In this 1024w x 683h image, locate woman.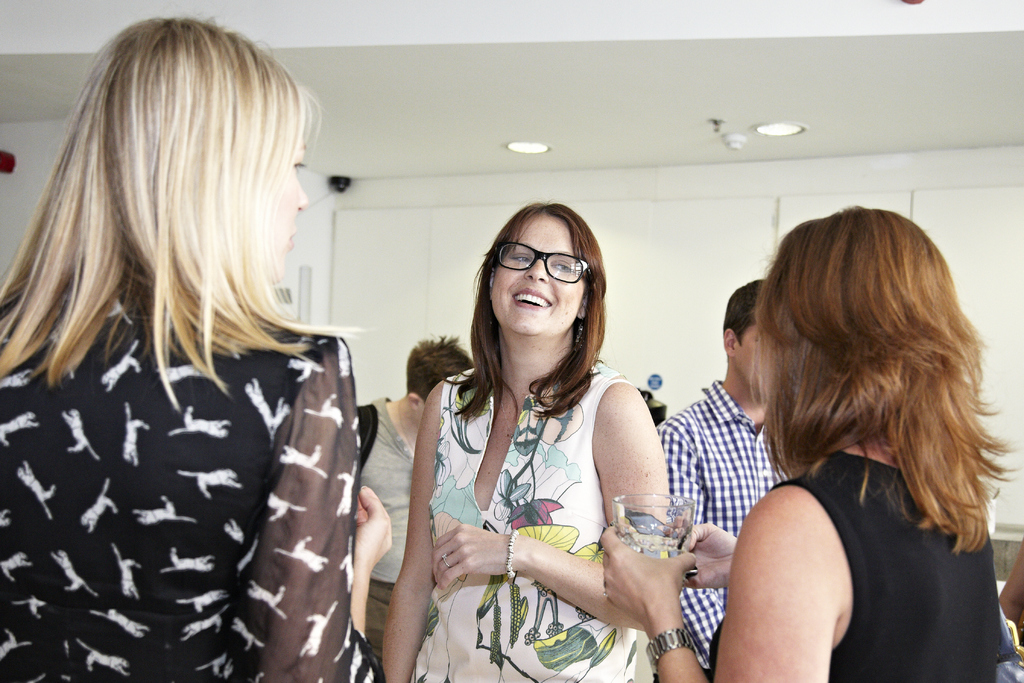
Bounding box: rect(0, 7, 383, 682).
